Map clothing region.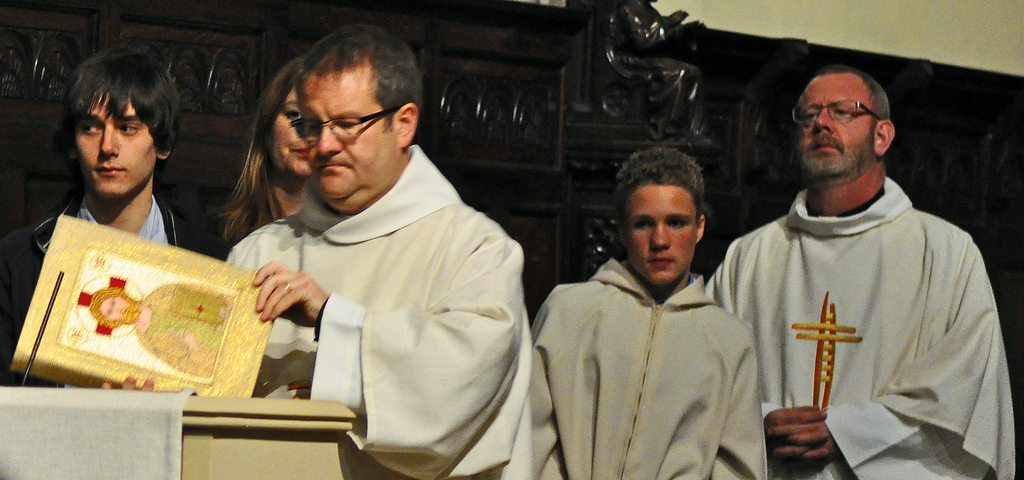
Mapped to 683,177,1023,479.
